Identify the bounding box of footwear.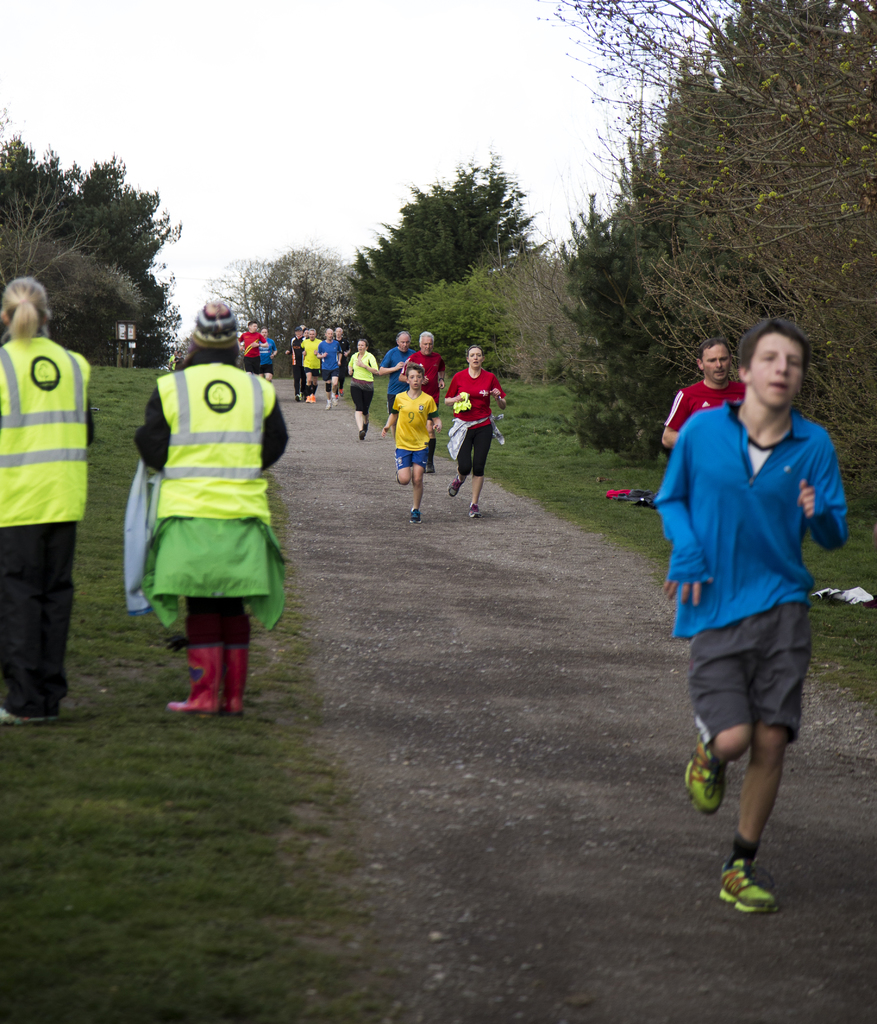
x1=424, y1=463, x2=434, y2=476.
